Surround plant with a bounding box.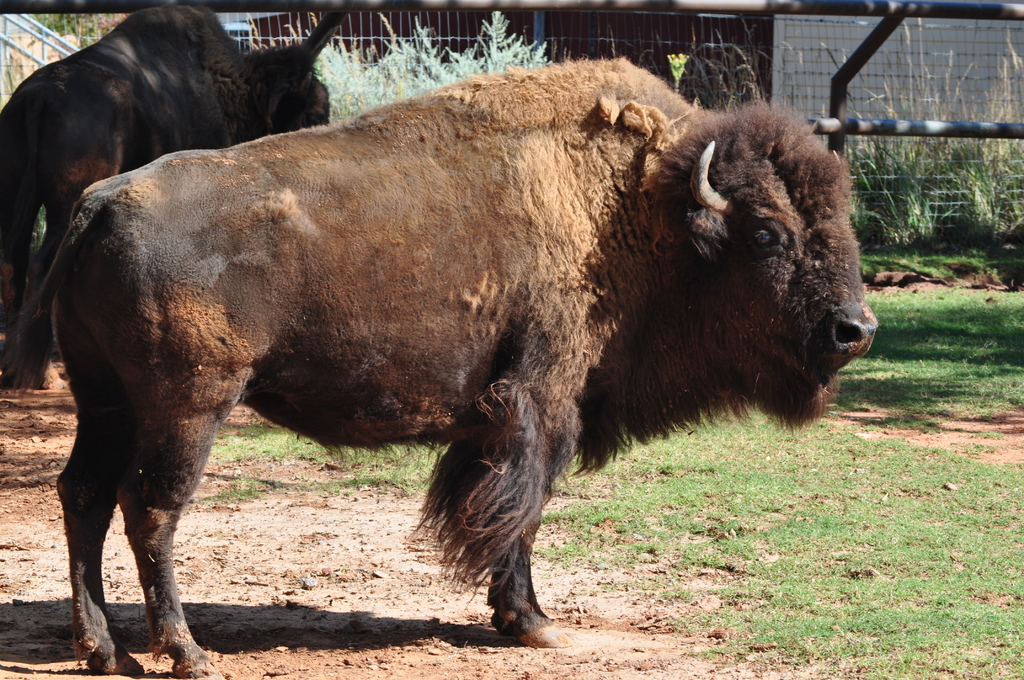
{"x1": 213, "y1": 480, "x2": 259, "y2": 500}.
